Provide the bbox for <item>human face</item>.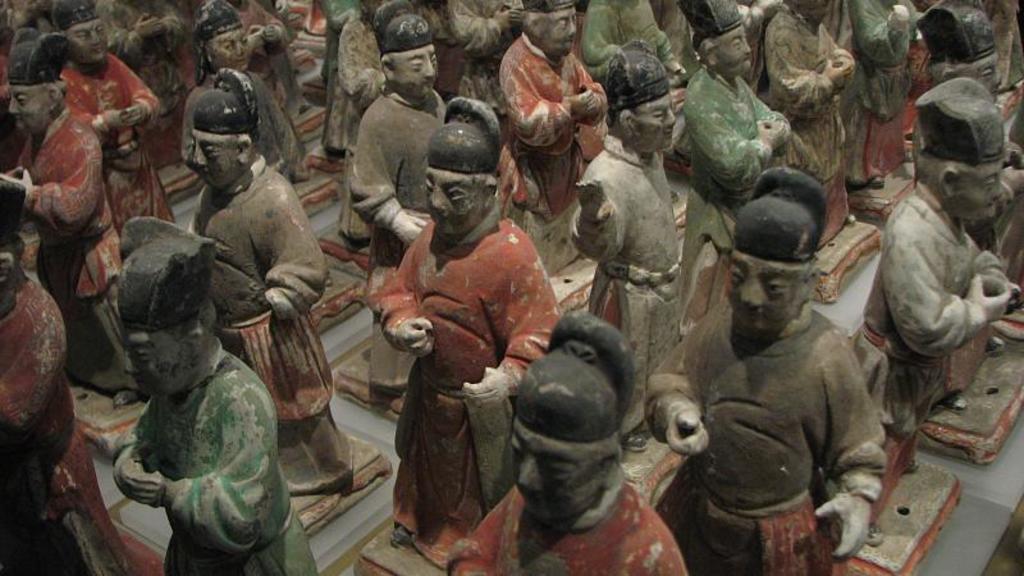
<region>129, 325, 182, 399</region>.
